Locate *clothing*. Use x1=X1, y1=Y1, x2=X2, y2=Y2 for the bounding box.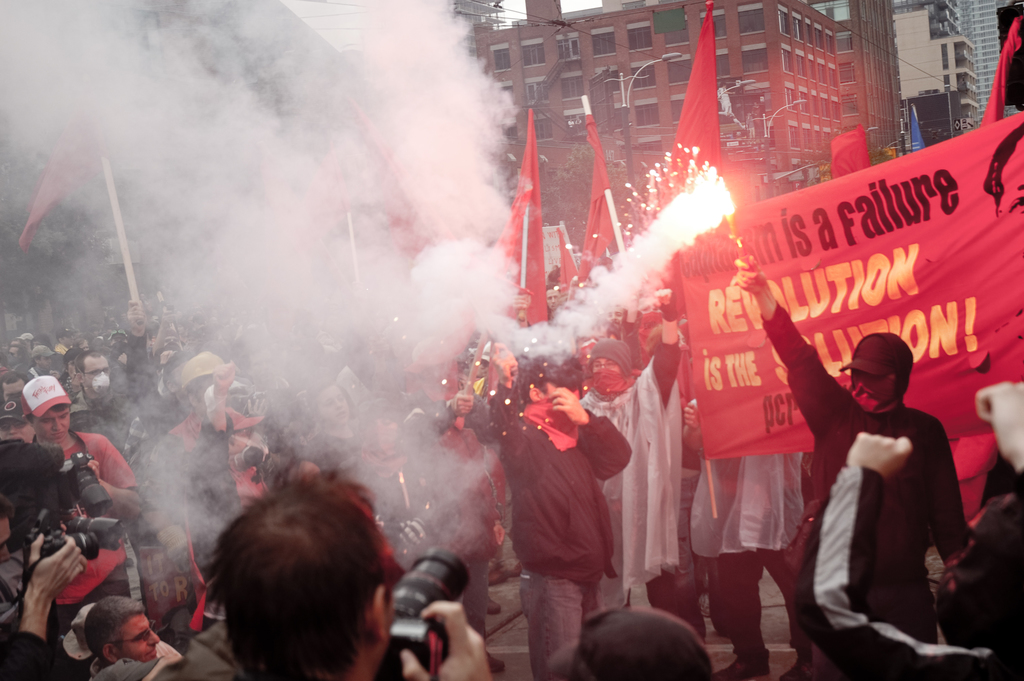
x1=751, y1=247, x2=969, y2=660.
